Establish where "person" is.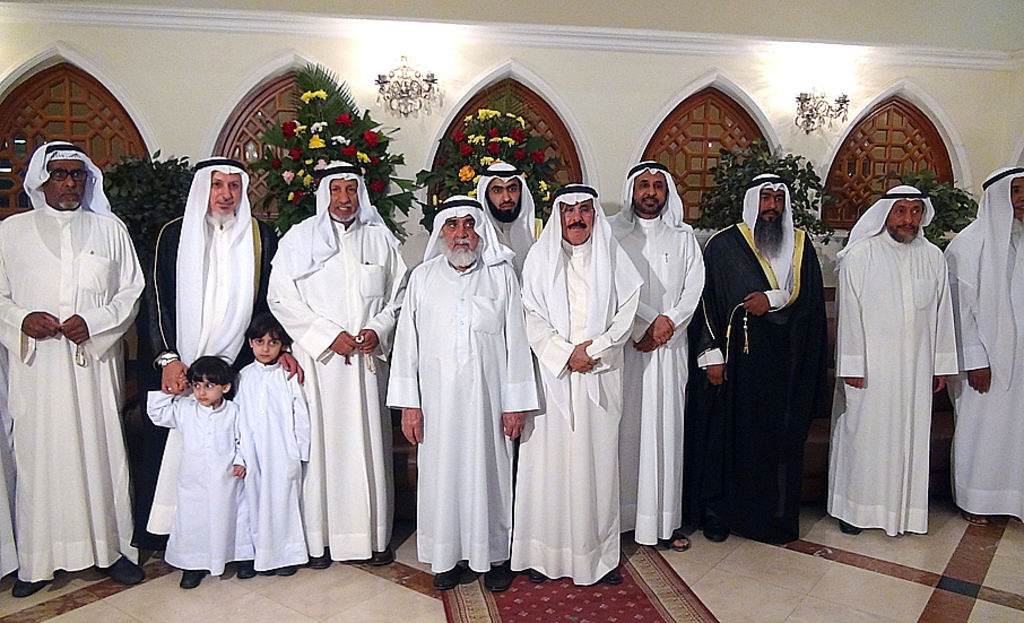
Established at (left=688, top=171, right=832, bottom=544).
